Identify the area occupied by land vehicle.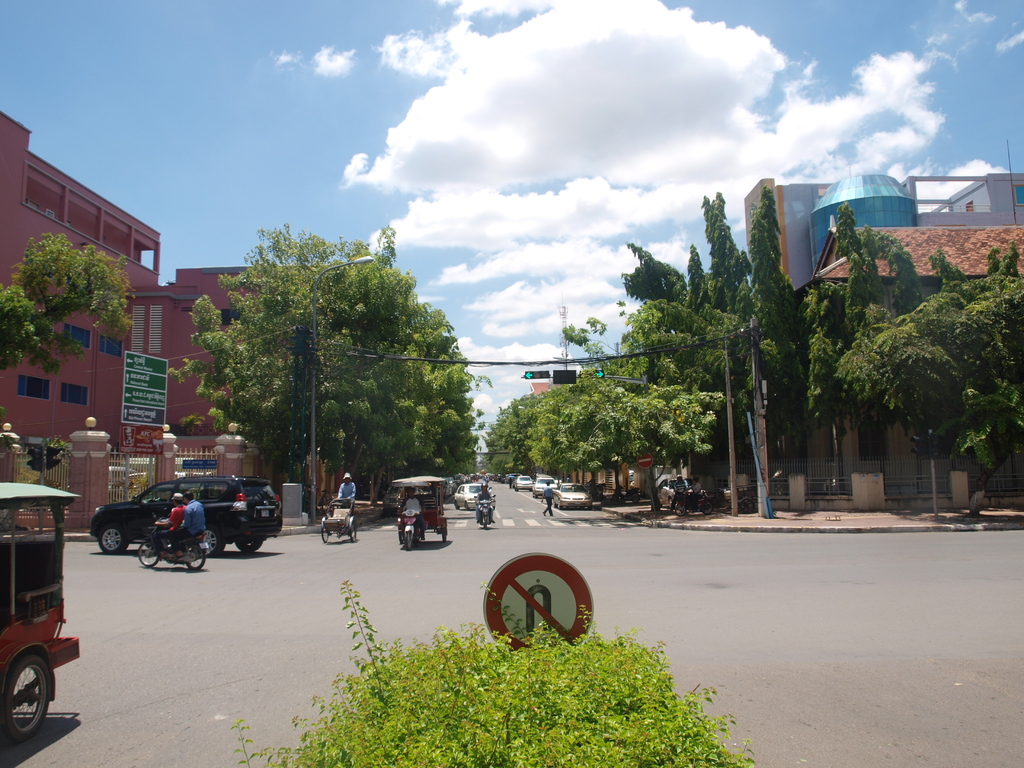
Area: box=[141, 520, 213, 569].
